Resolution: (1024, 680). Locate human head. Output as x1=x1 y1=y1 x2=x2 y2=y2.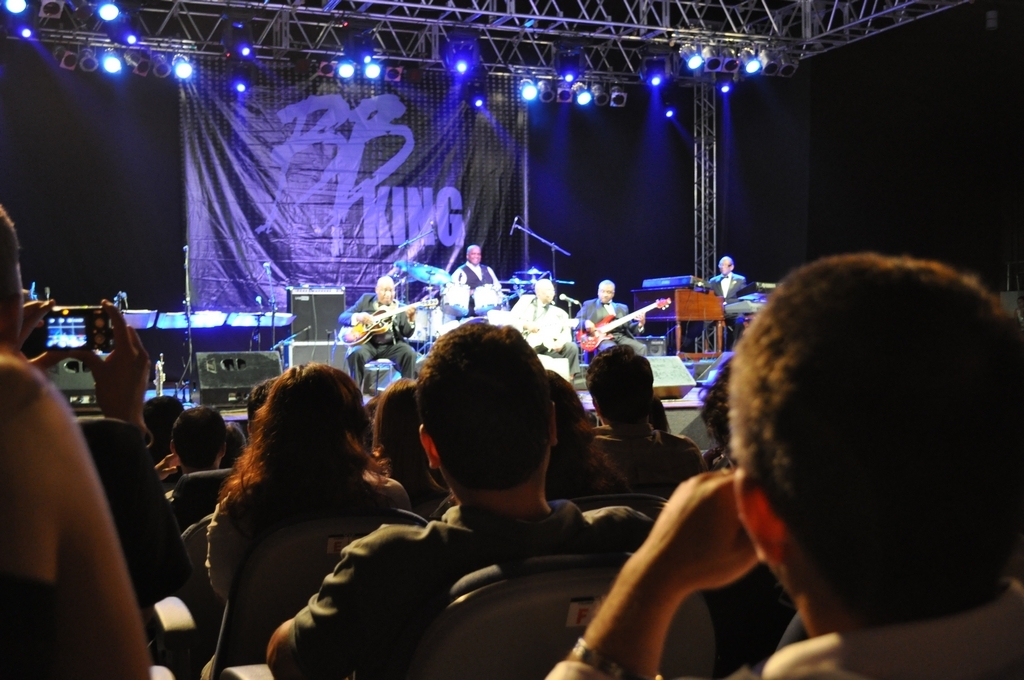
x1=373 y1=378 x2=418 y2=471.
